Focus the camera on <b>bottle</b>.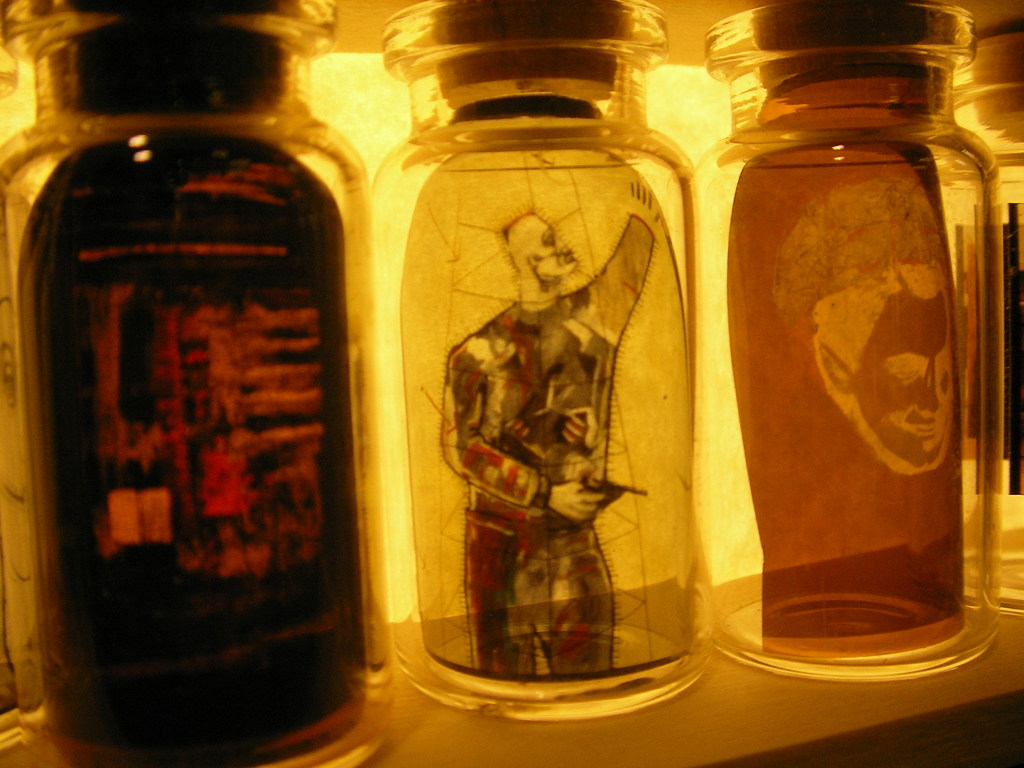
Focus region: rect(11, 41, 384, 754).
